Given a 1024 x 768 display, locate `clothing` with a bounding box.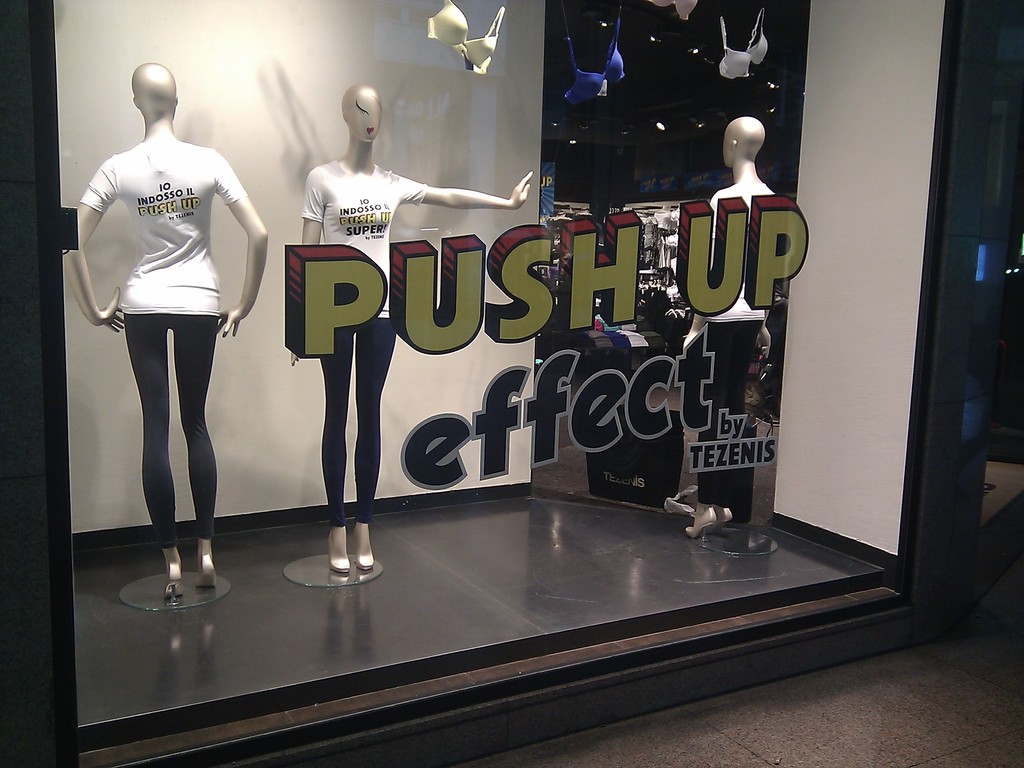
Located: [593,314,623,330].
